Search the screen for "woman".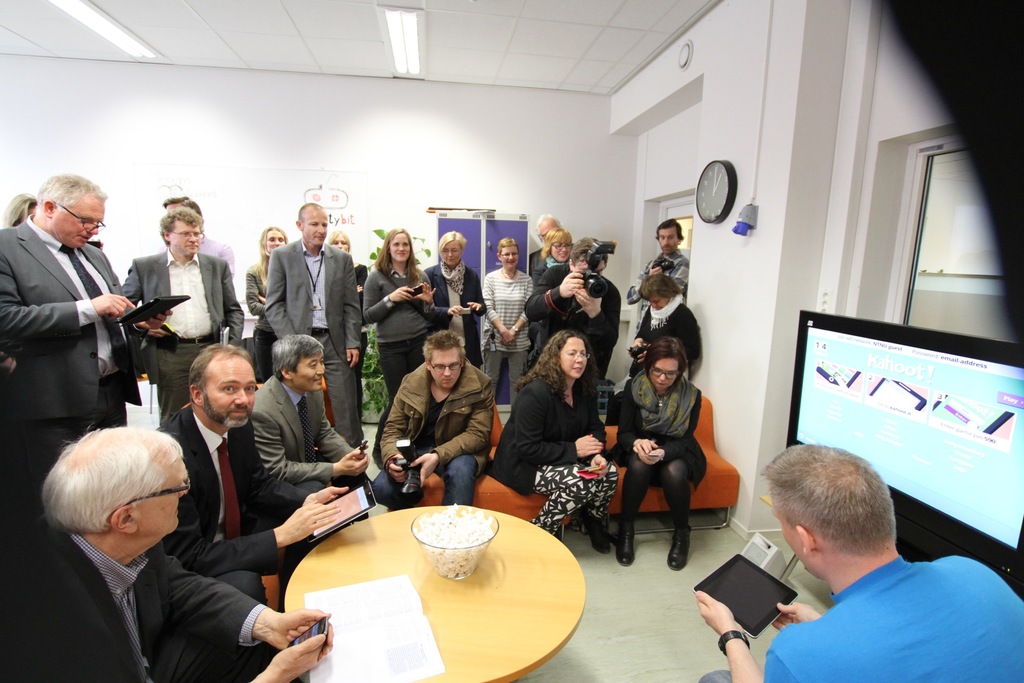
Found at <region>364, 225, 436, 404</region>.
